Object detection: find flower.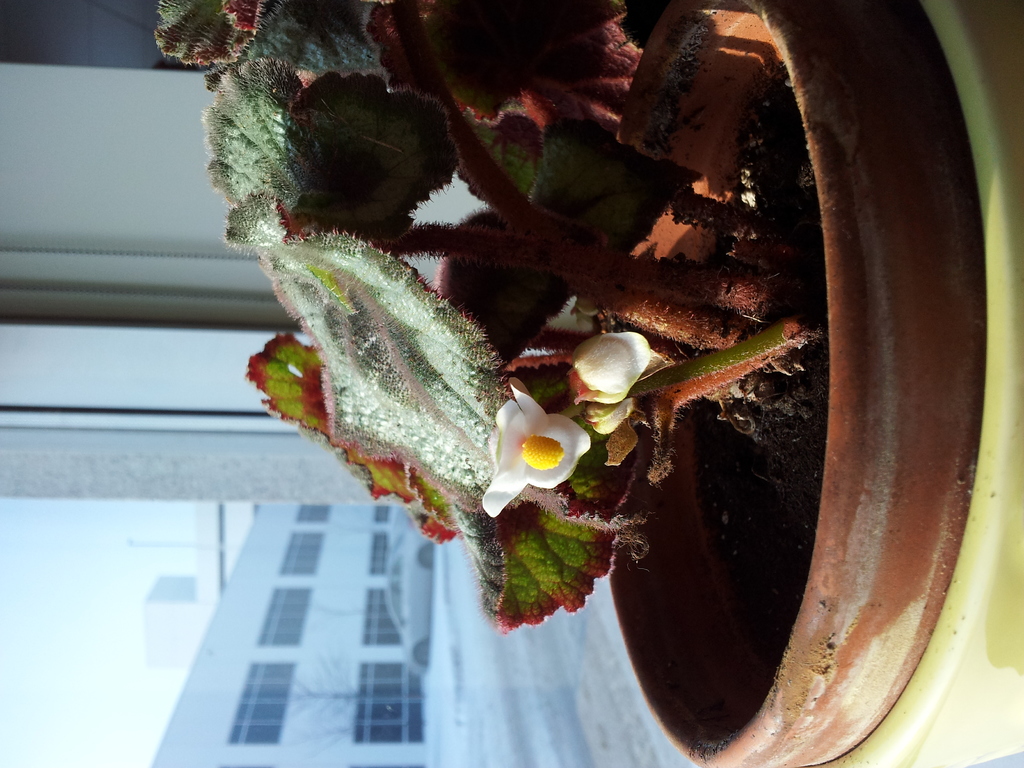
bbox(573, 331, 657, 440).
